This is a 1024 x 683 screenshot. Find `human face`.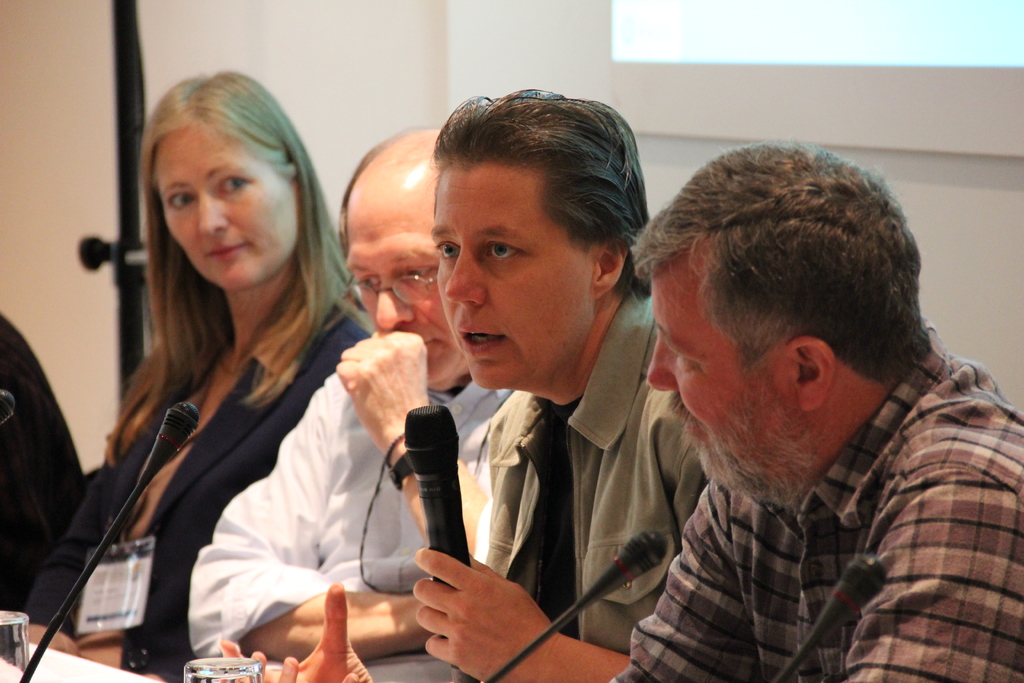
Bounding box: 163, 122, 295, 289.
